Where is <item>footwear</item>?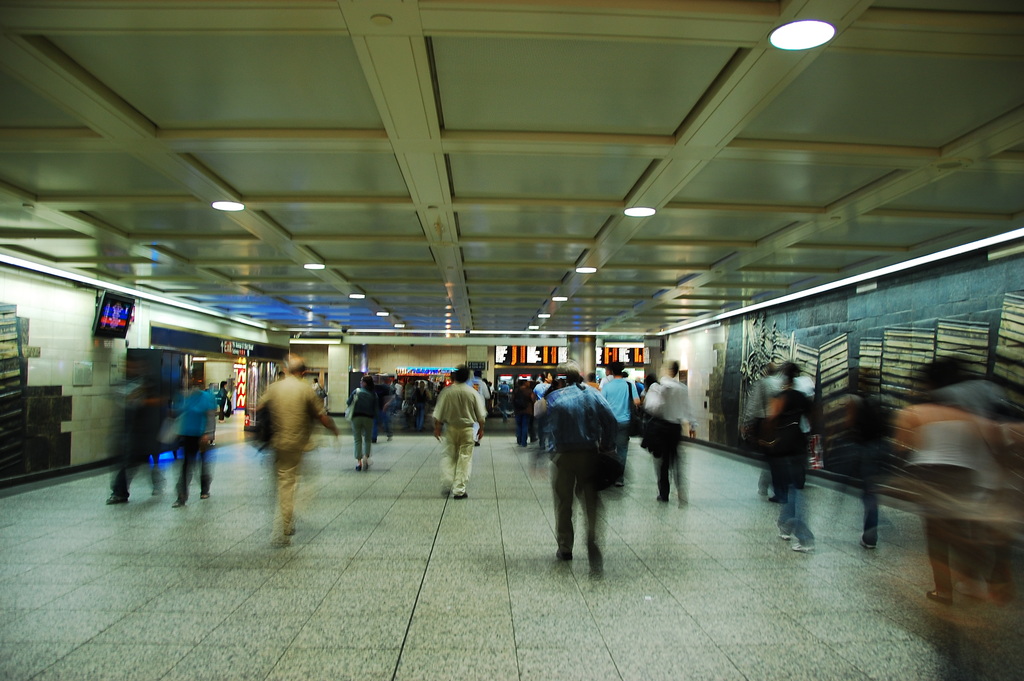
{"left": 924, "top": 587, "right": 952, "bottom": 606}.
